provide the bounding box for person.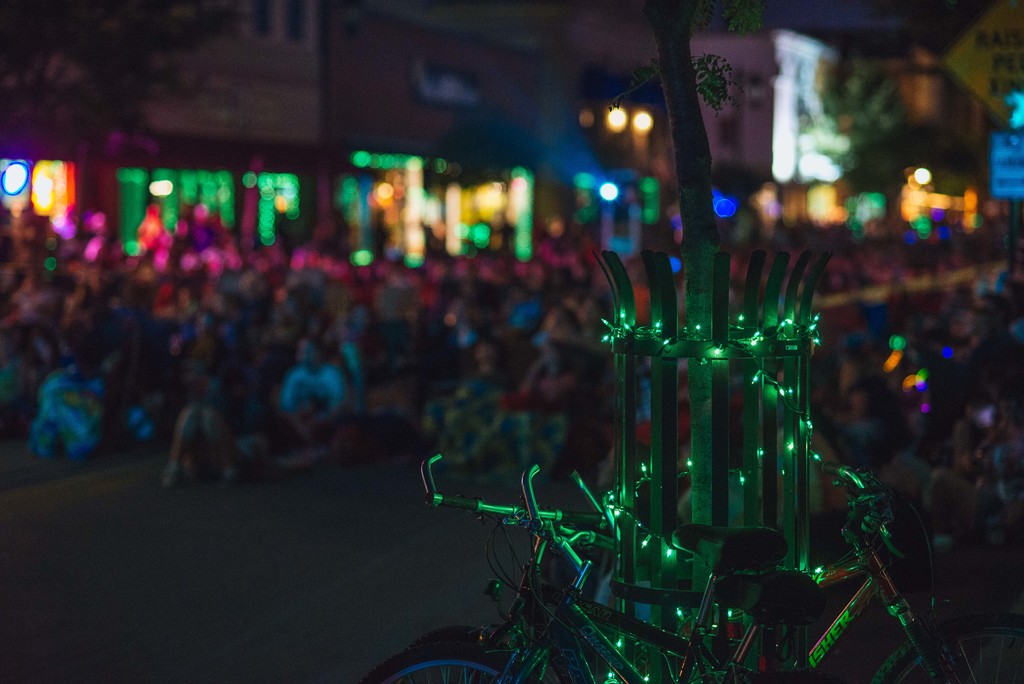
BBox(276, 338, 343, 444).
